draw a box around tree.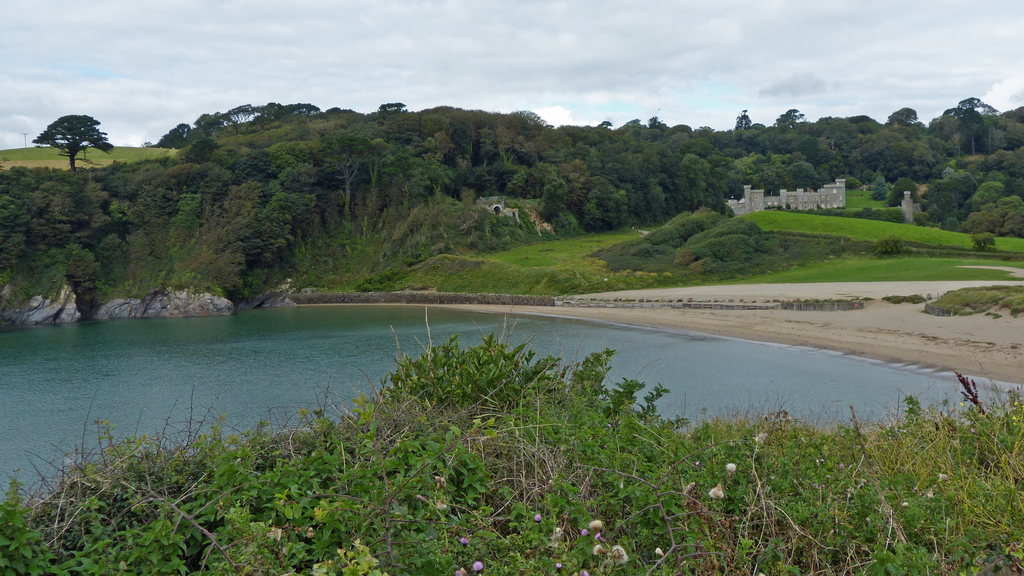
detection(573, 158, 632, 215).
